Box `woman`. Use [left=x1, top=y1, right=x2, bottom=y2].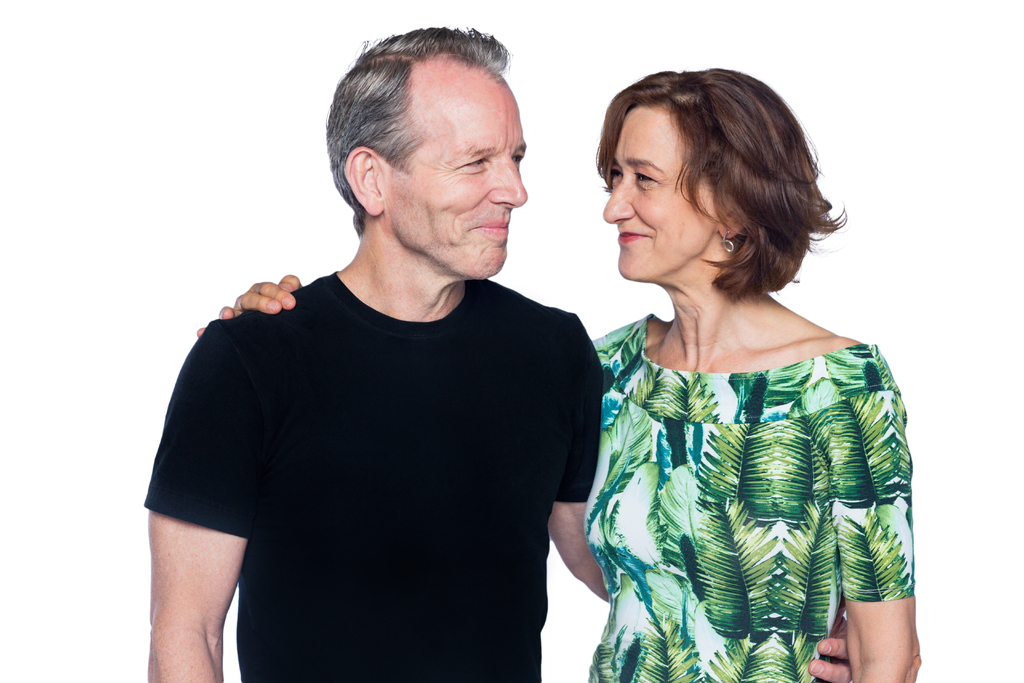
[left=193, top=66, right=920, bottom=682].
